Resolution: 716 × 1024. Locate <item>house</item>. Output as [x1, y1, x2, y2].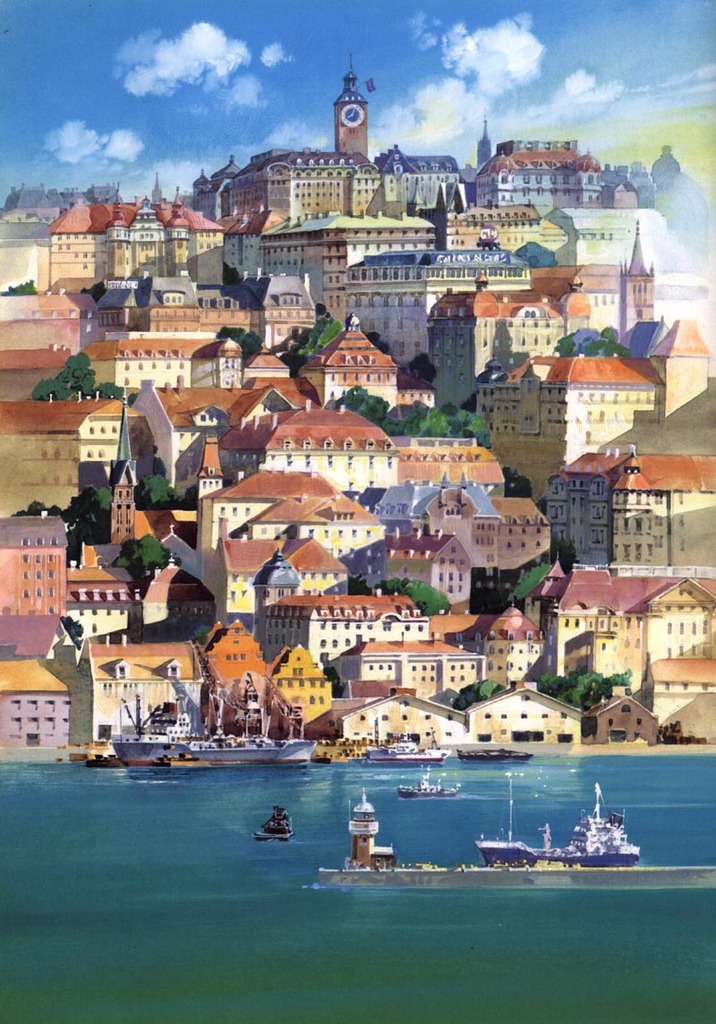
[50, 559, 140, 634].
